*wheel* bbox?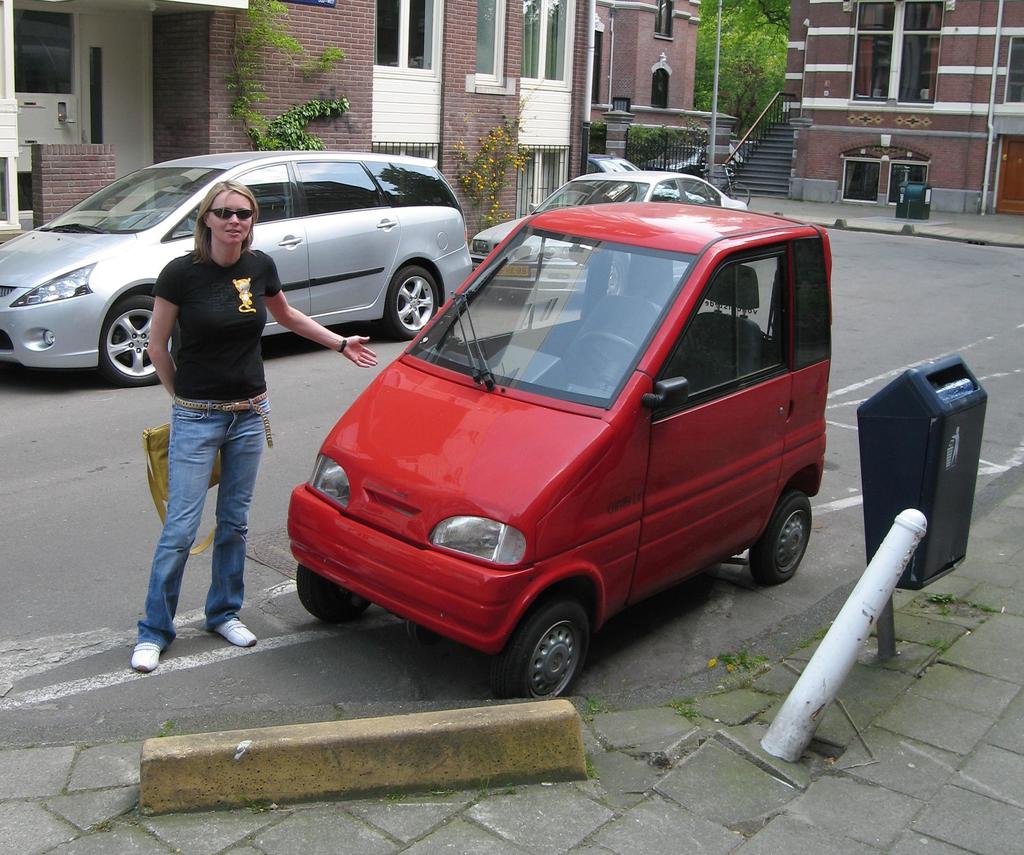
BBox(581, 330, 637, 368)
